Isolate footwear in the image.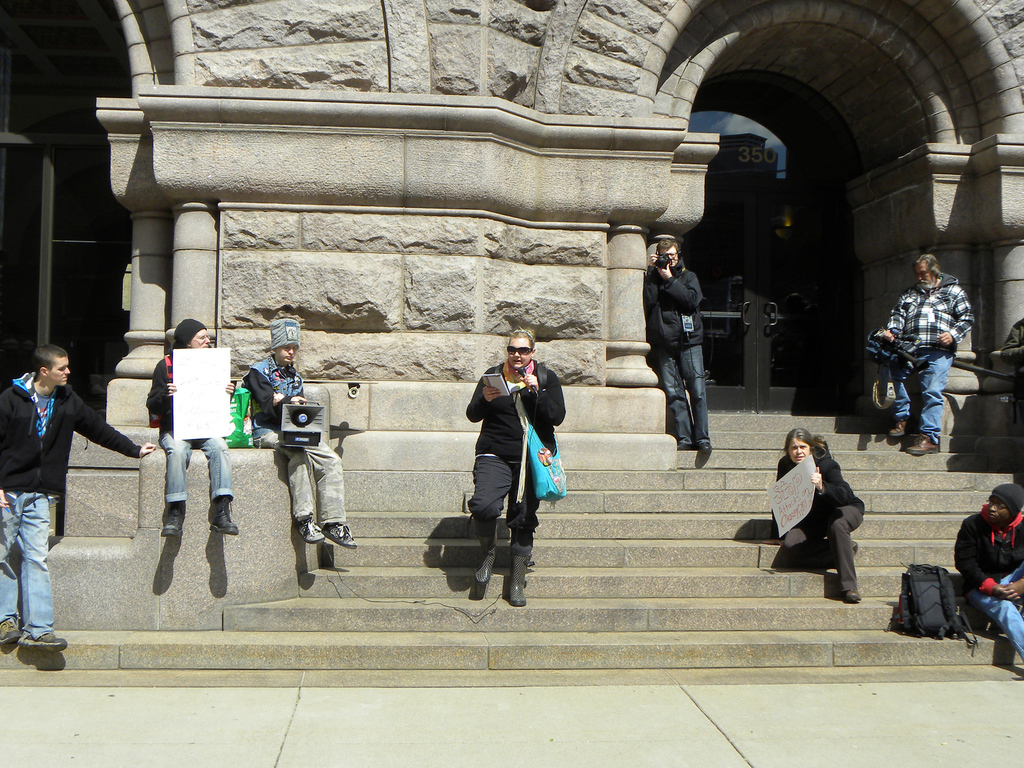
Isolated region: x1=842, y1=593, x2=859, y2=606.
